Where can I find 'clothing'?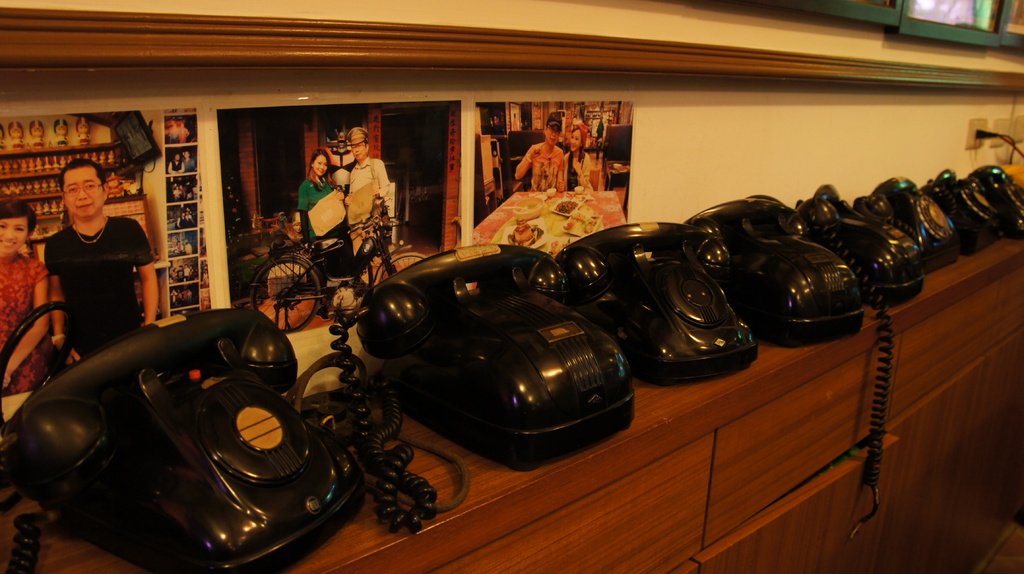
You can find it at detection(298, 175, 334, 241).
